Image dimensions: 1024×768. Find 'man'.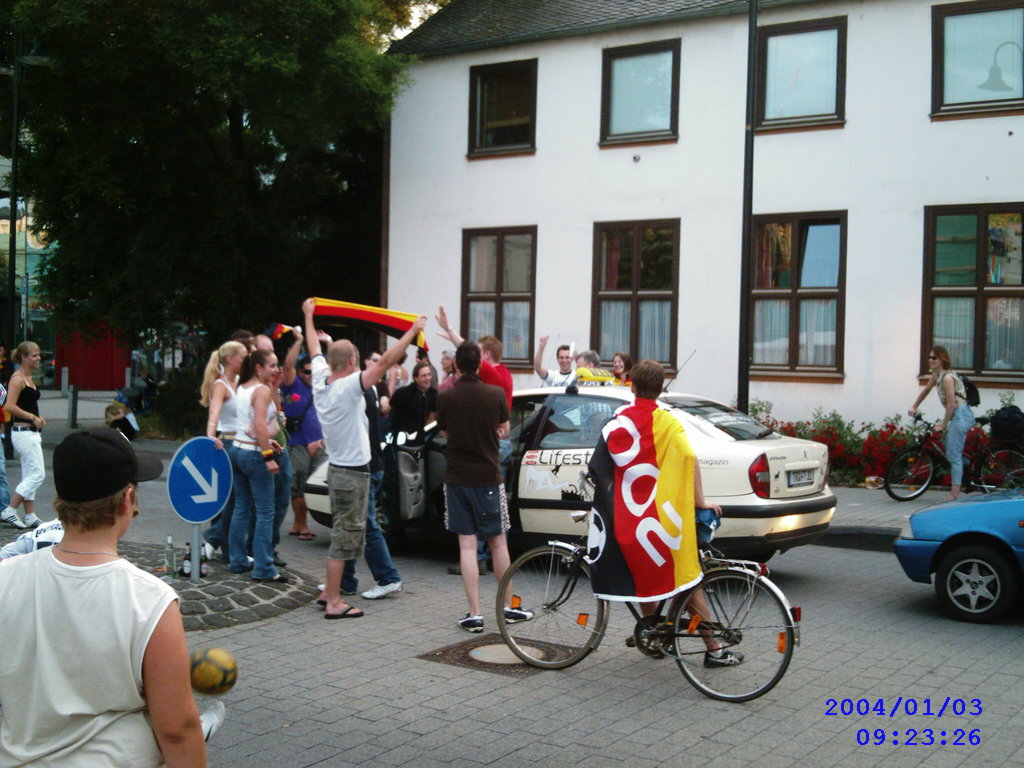
bbox=(242, 328, 272, 363).
